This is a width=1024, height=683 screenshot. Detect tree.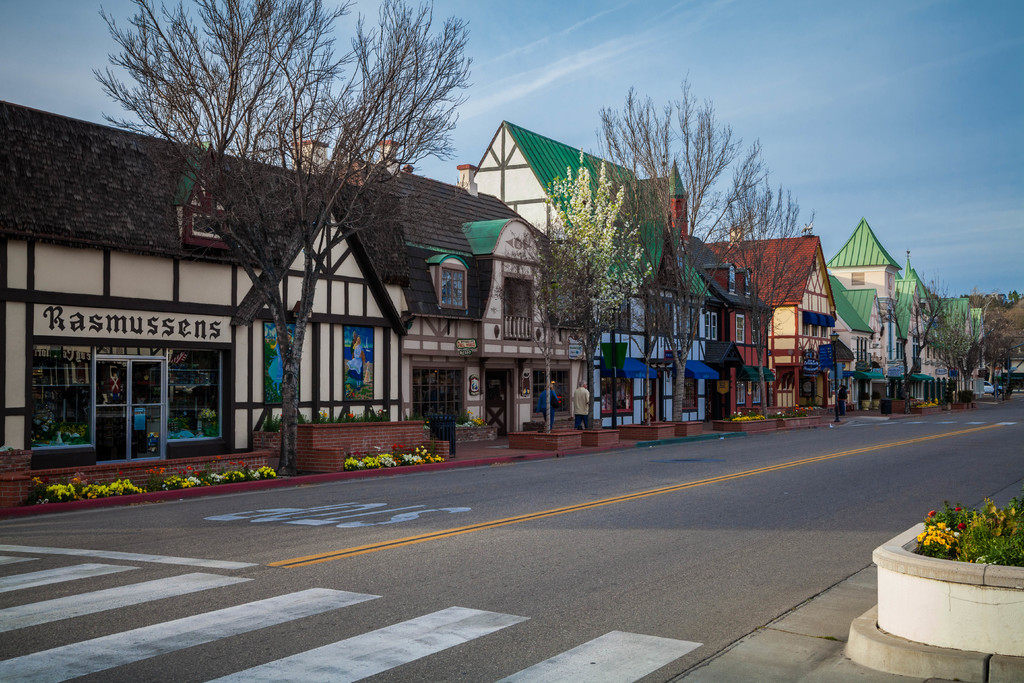
region(93, 0, 458, 482).
